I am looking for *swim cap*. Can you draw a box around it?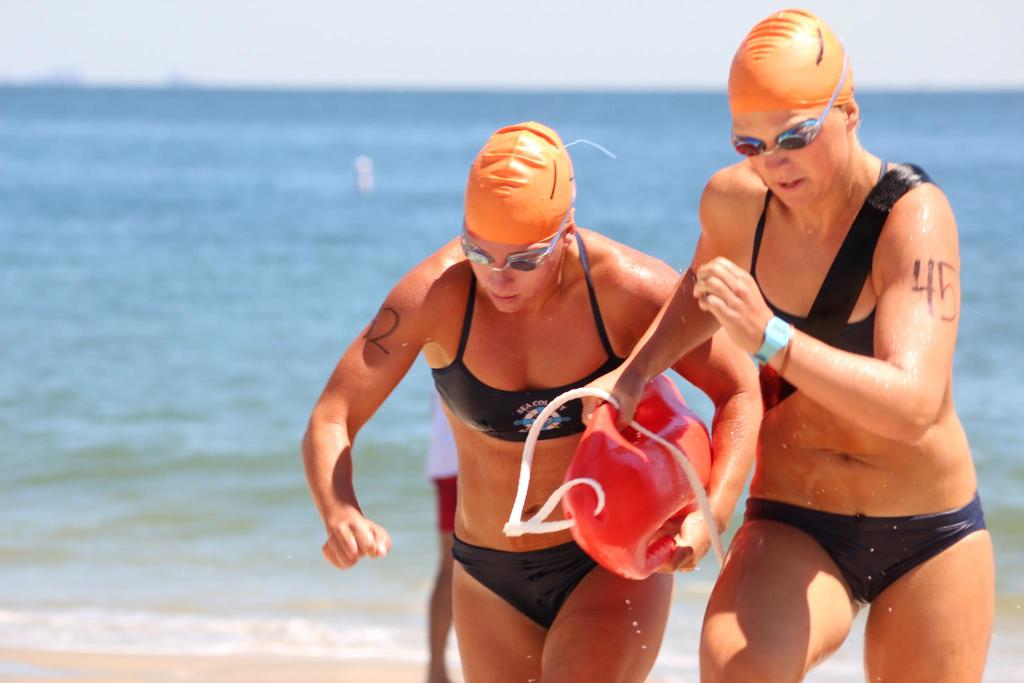
Sure, the bounding box is 723/7/856/105.
